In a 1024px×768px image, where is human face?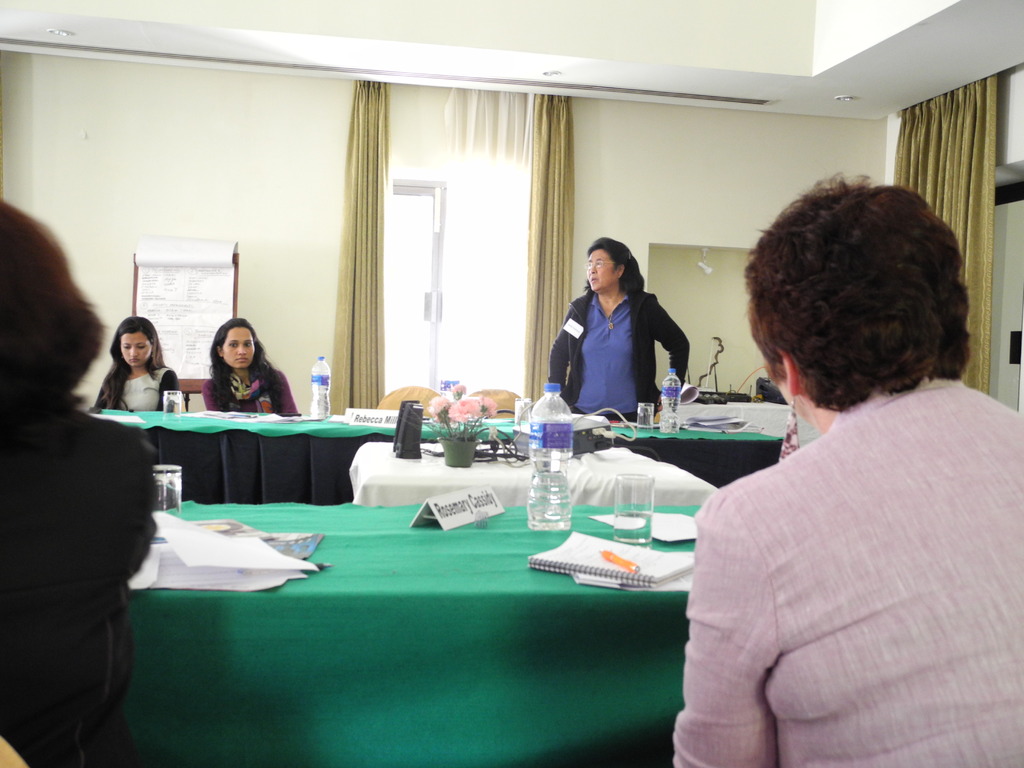
bbox=(220, 326, 255, 365).
